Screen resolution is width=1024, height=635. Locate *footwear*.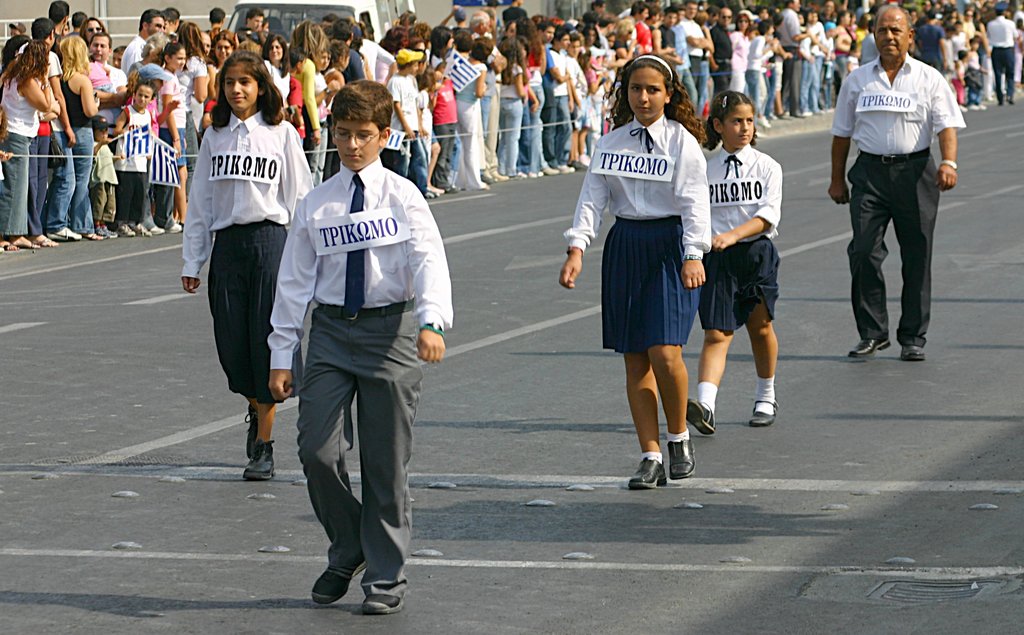
{"left": 246, "top": 440, "right": 272, "bottom": 479}.
